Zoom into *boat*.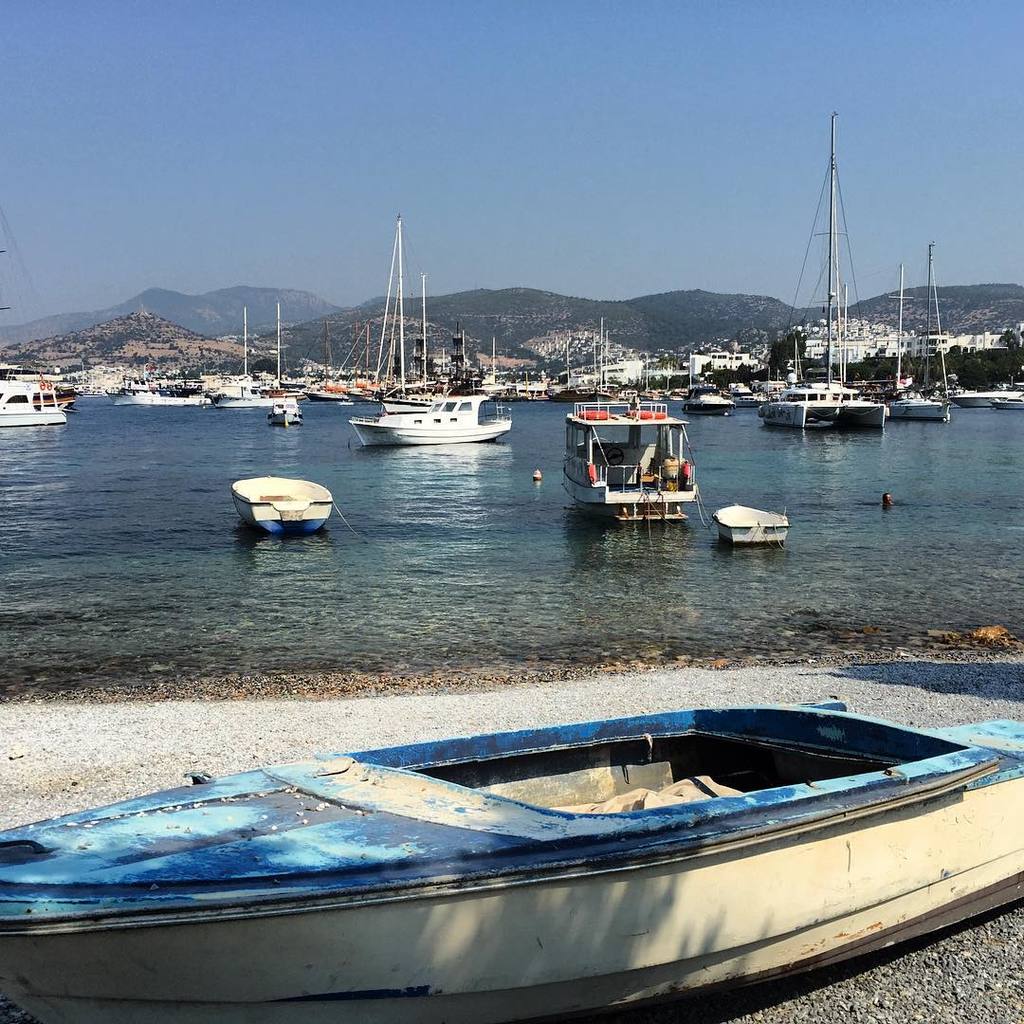
Zoom target: 0,378,74,431.
